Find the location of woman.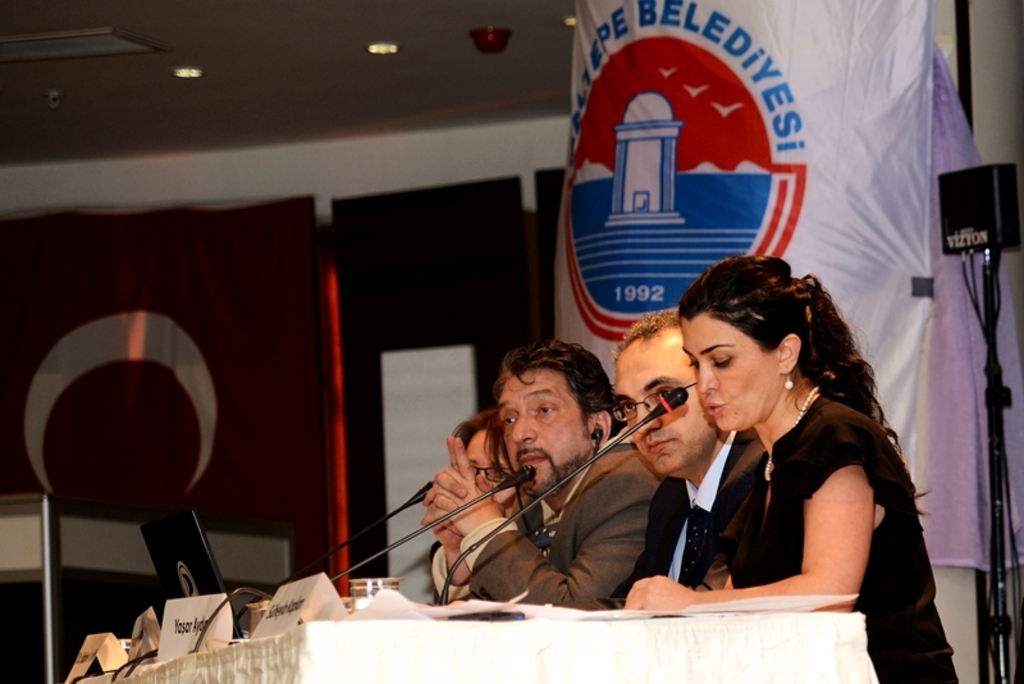
Location: <bbox>620, 272, 964, 683</bbox>.
